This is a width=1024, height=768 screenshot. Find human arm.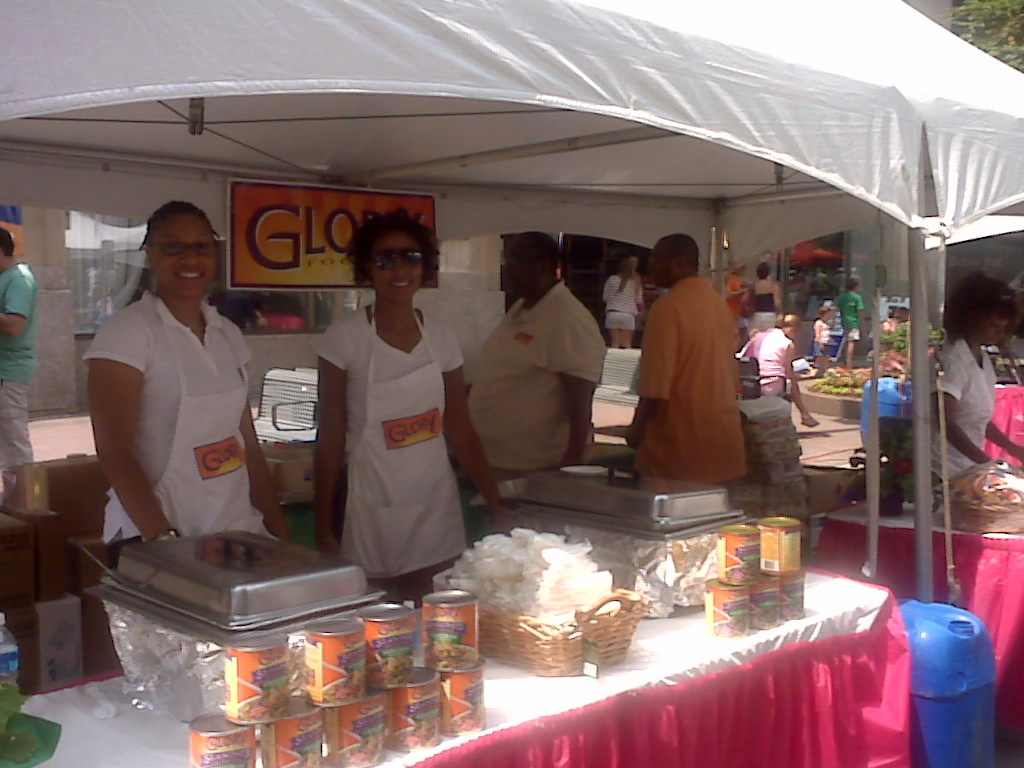
Bounding box: [left=0, top=264, right=42, bottom=340].
